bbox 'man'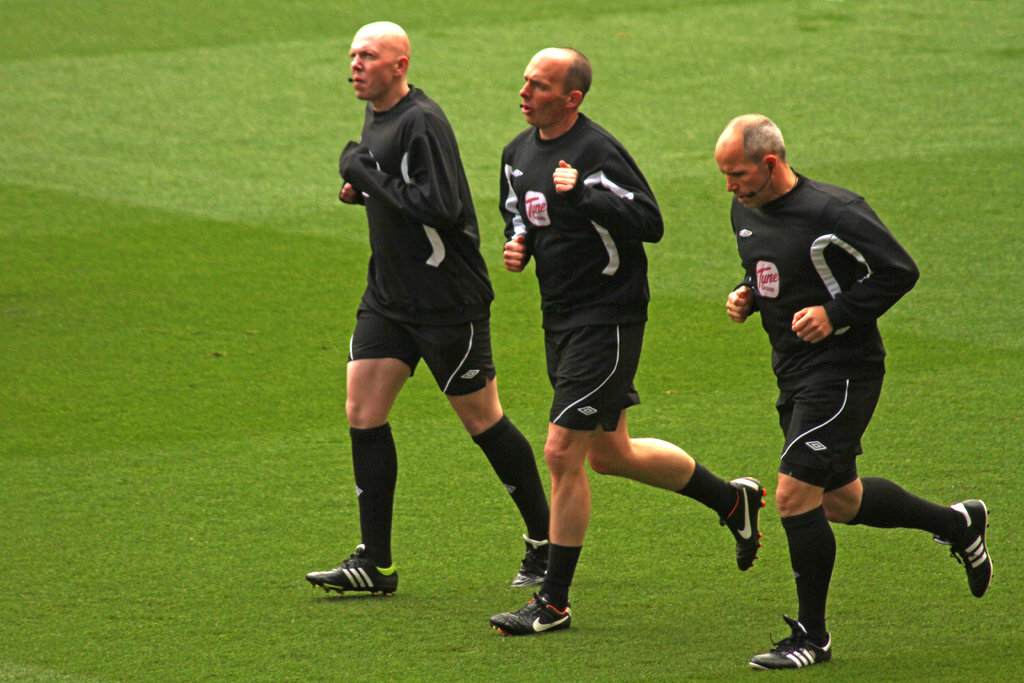
702, 115, 998, 670
